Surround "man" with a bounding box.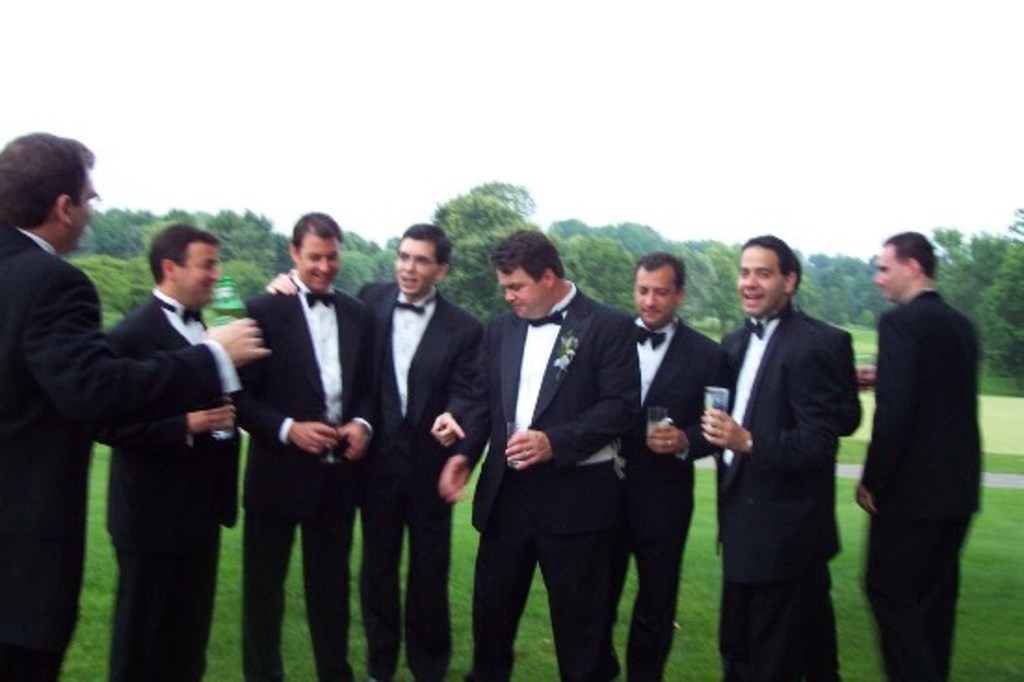
[849, 208, 992, 663].
